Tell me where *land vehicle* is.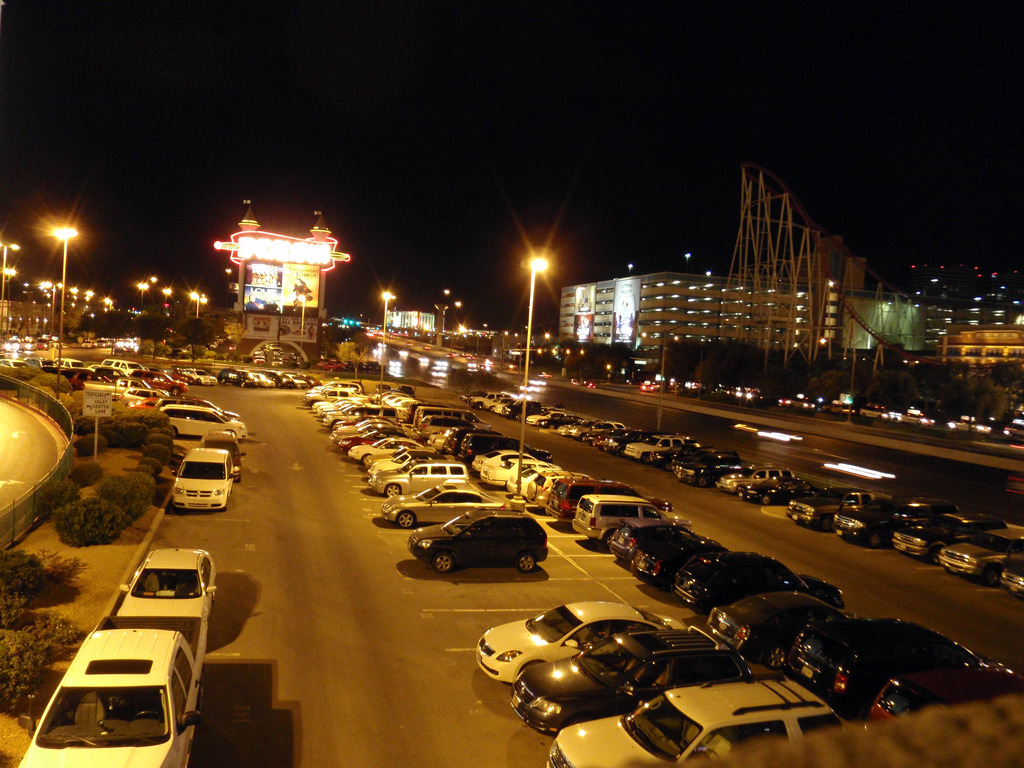
*land vehicle* is at select_region(723, 463, 767, 488).
